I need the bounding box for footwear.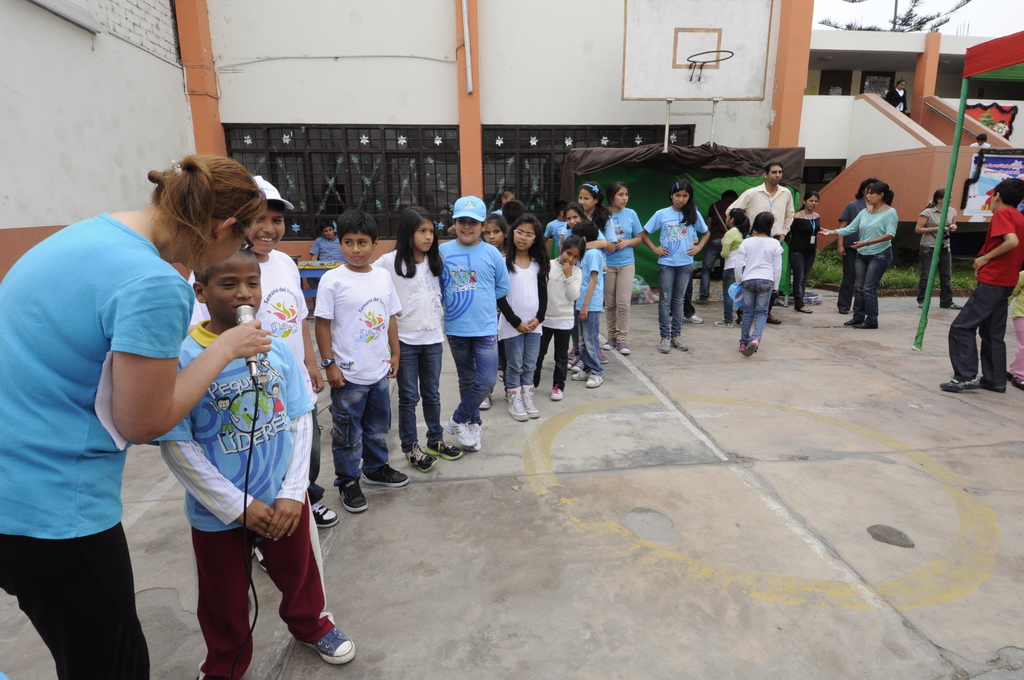
Here it is: <box>472,423,483,454</box>.
